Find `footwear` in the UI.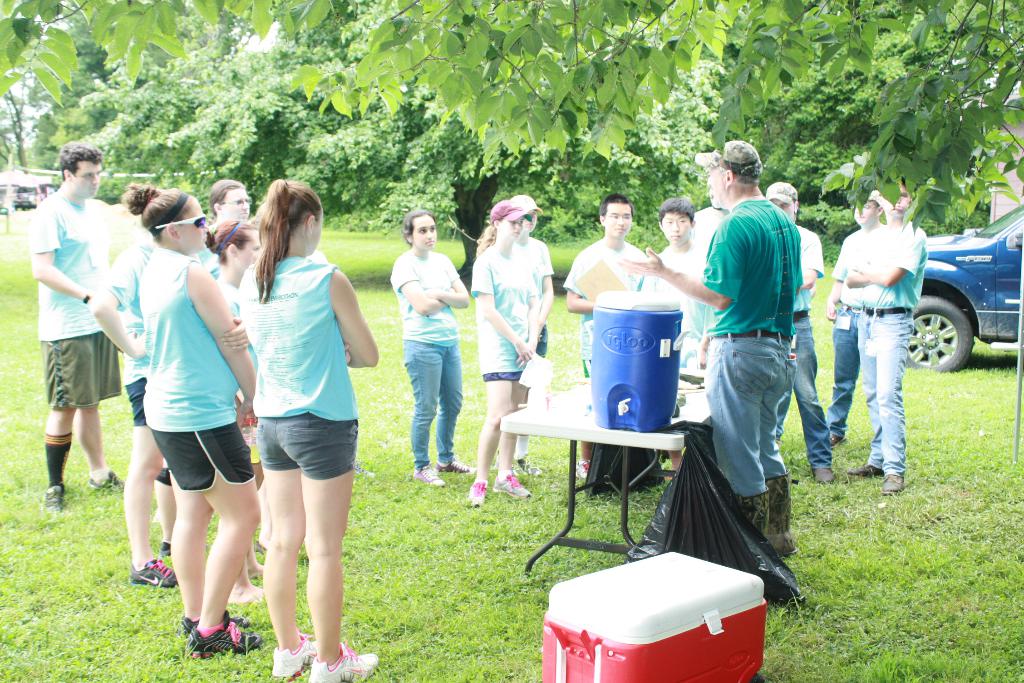
UI element at x1=127, y1=557, x2=179, y2=586.
